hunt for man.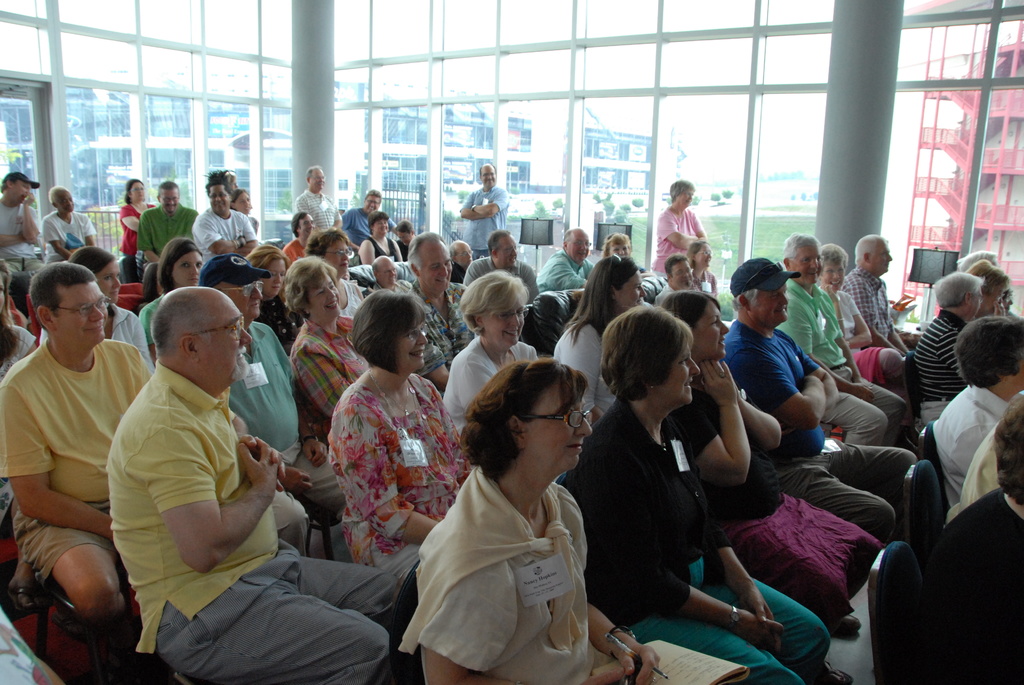
Hunted down at <bbox>463, 232, 540, 303</bbox>.
